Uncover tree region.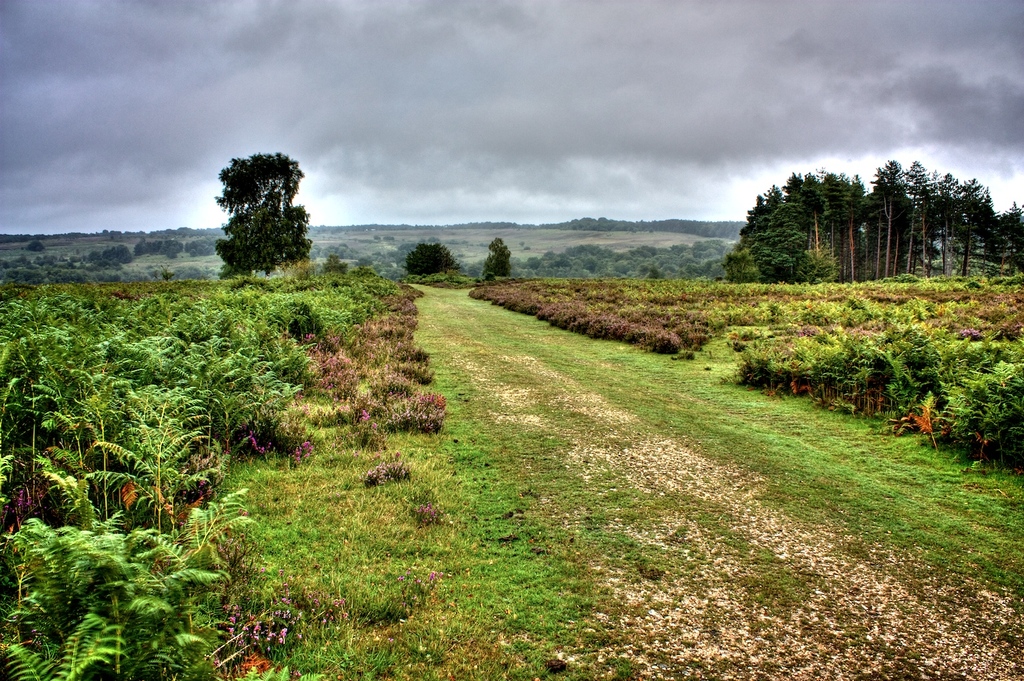
Uncovered: {"x1": 206, "y1": 142, "x2": 309, "y2": 285}.
